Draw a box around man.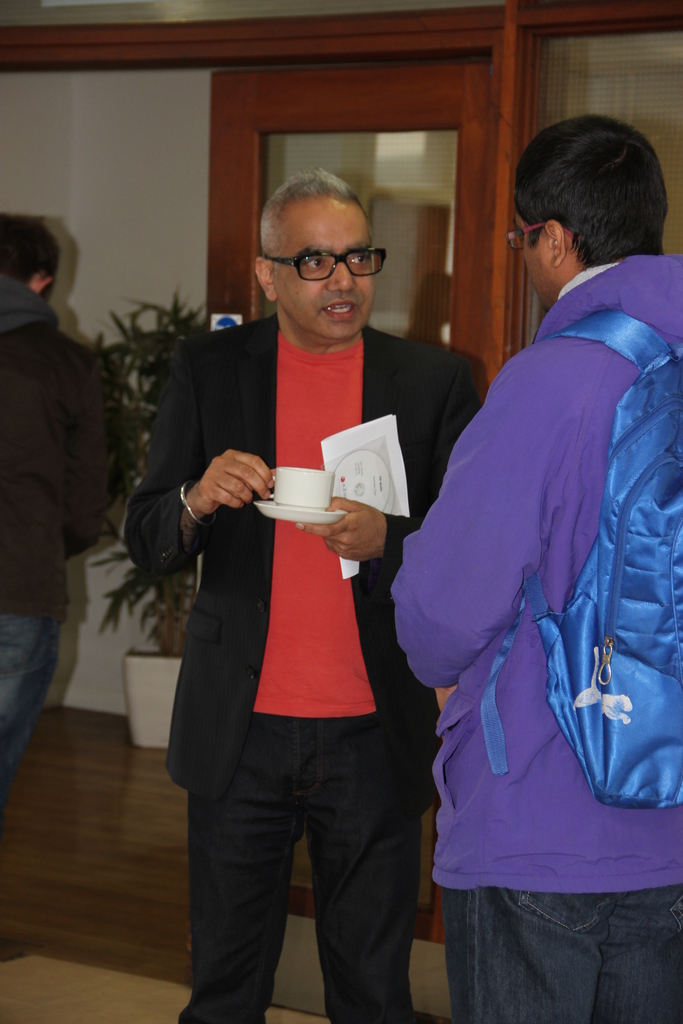
[left=0, top=209, right=124, bottom=781].
